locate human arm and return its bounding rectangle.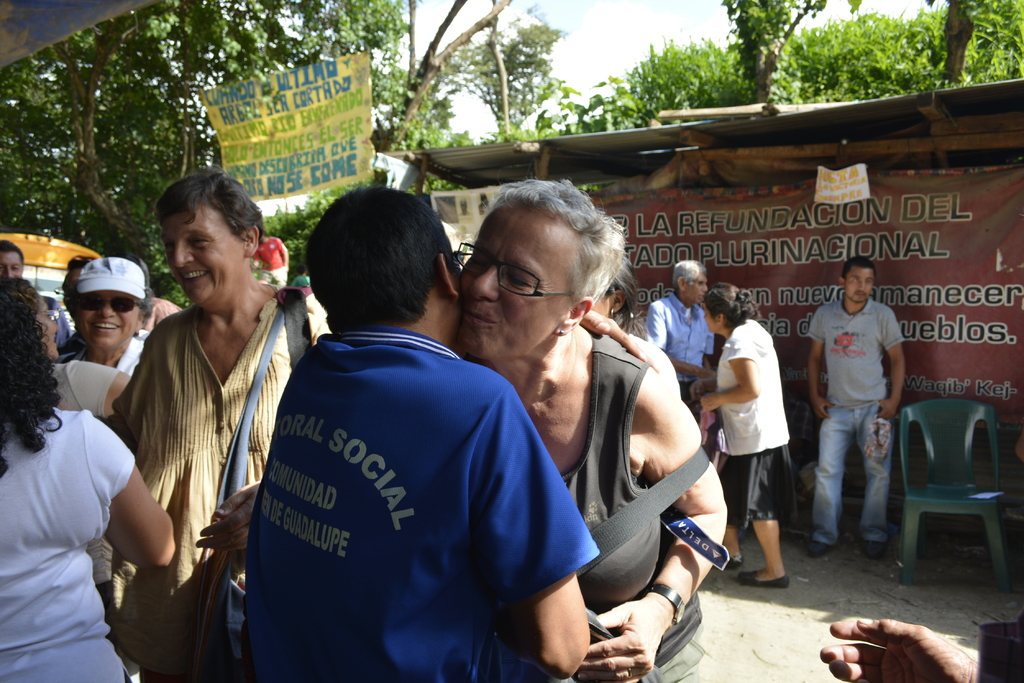
<region>577, 356, 728, 682</region>.
